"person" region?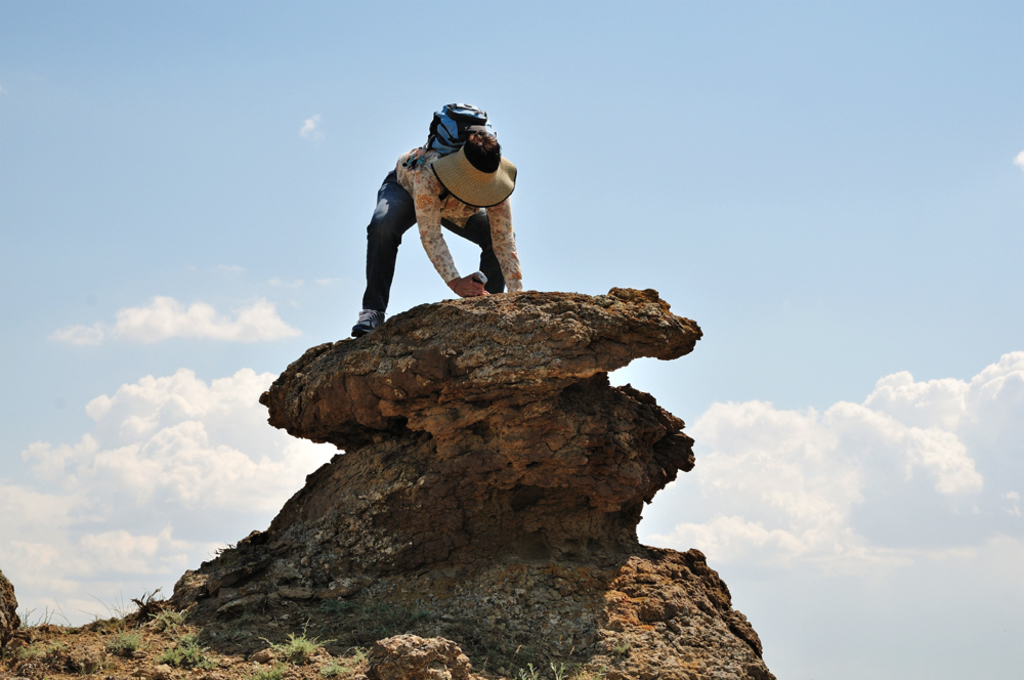
358/86/531/328
